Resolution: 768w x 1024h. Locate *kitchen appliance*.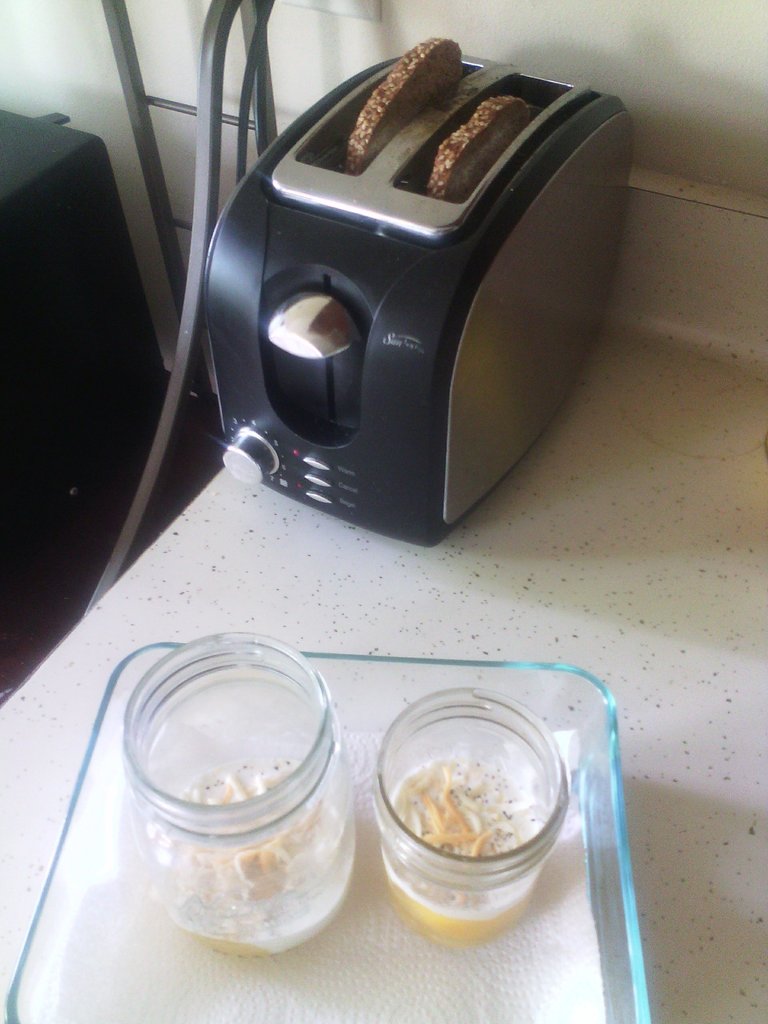
<box>120,634,358,944</box>.
